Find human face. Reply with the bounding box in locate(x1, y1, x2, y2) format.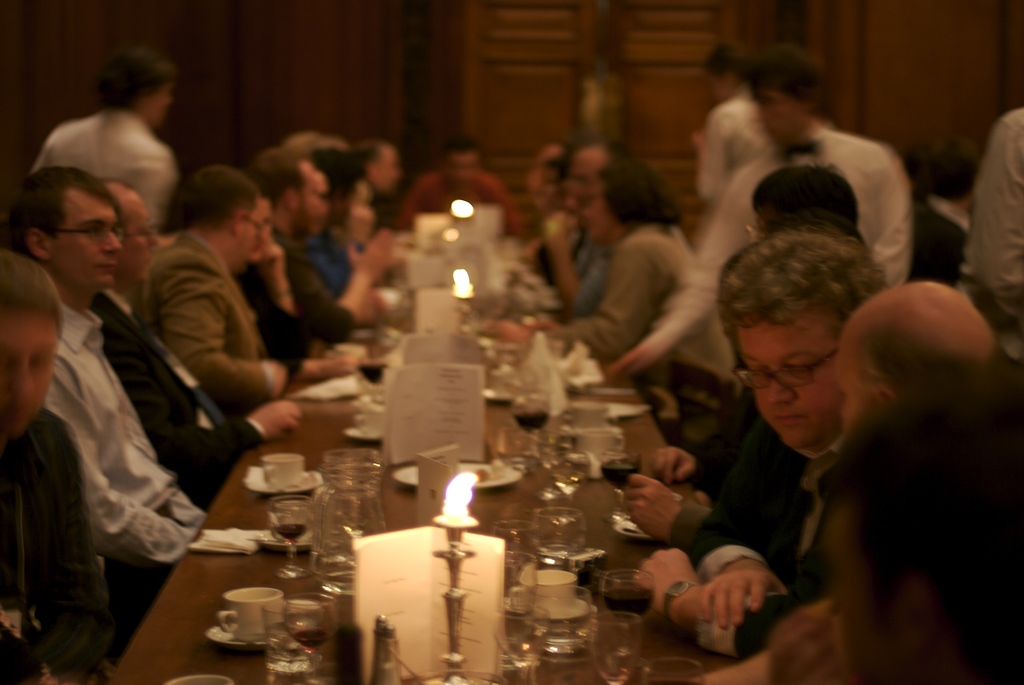
locate(332, 185, 358, 226).
